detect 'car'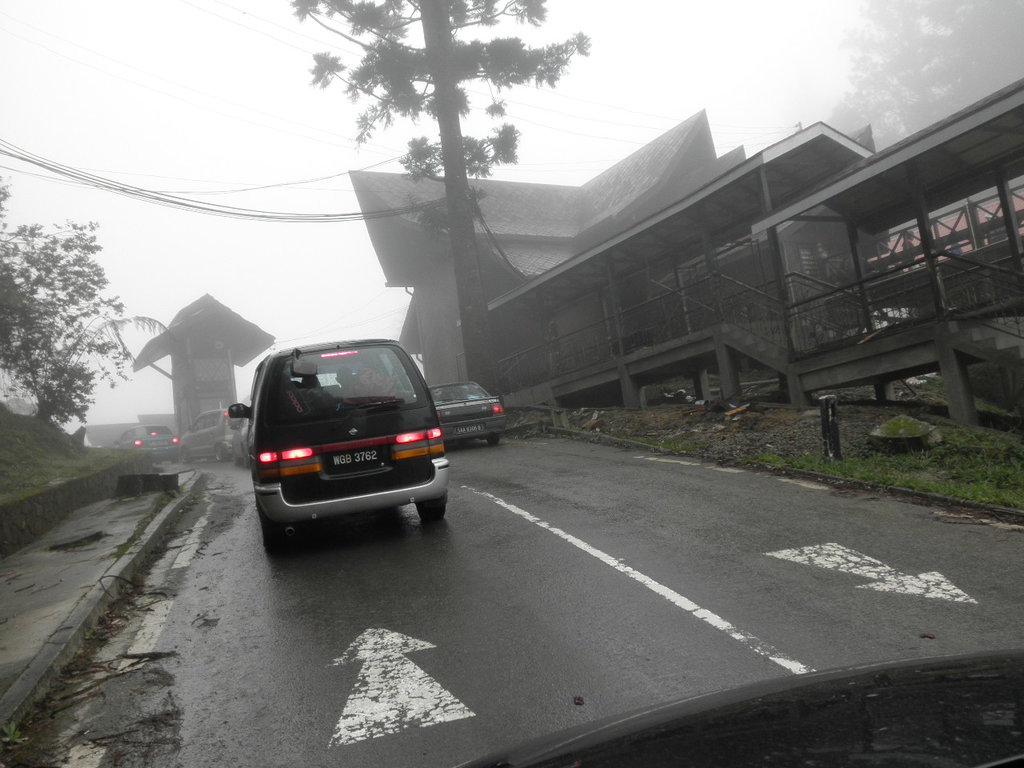
(left=171, top=402, right=233, bottom=463)
